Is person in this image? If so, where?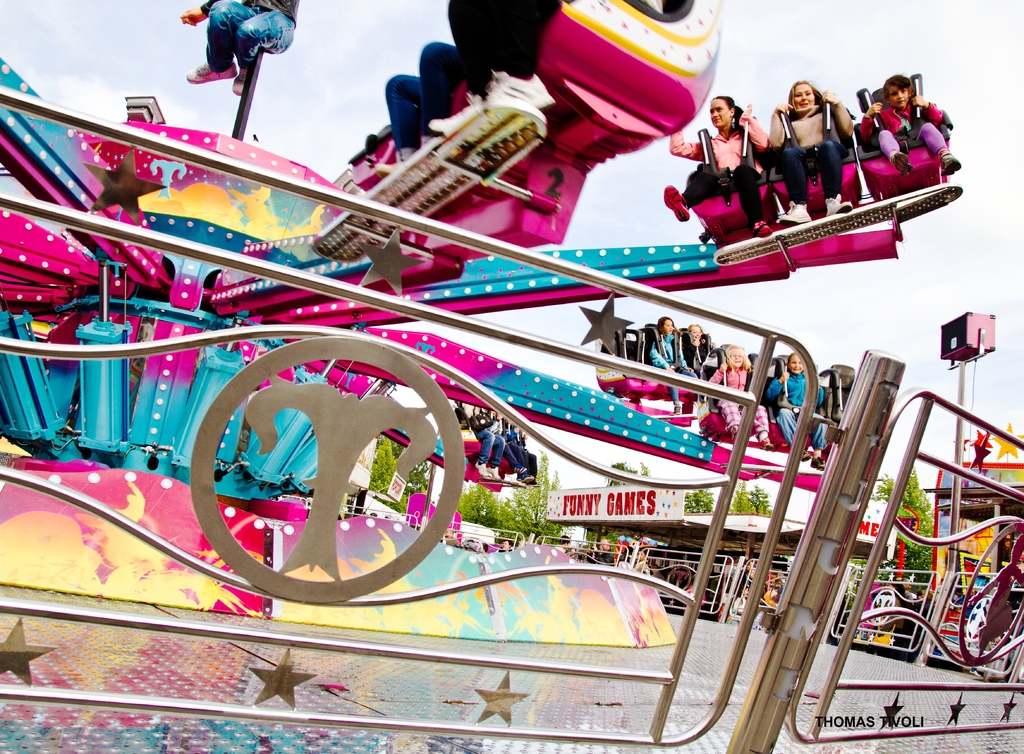
Yes, at (x1=728, y1=558, x2=756, y2=622).
